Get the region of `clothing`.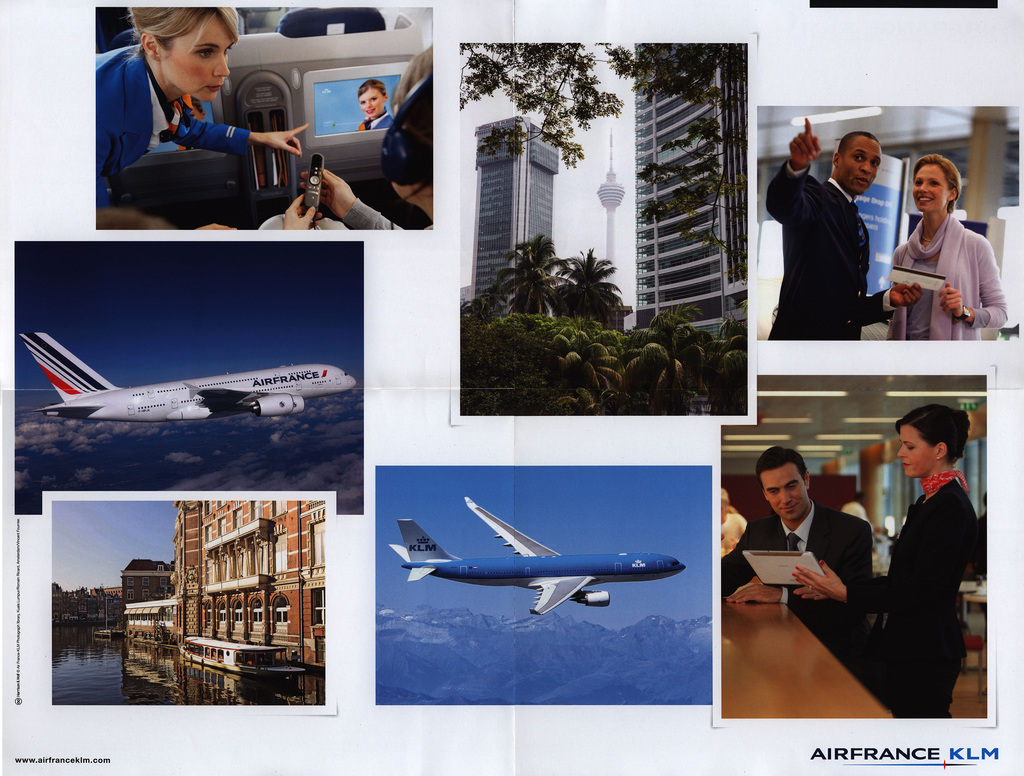
region(92, 40, 254, 203).
